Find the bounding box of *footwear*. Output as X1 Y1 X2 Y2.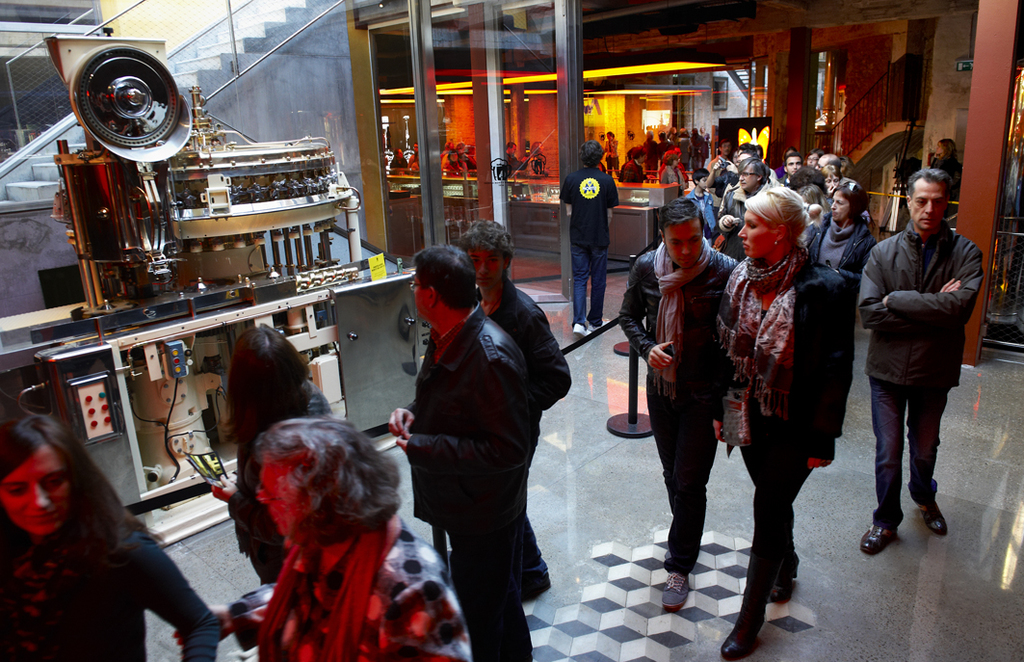
720 622 759 658.
